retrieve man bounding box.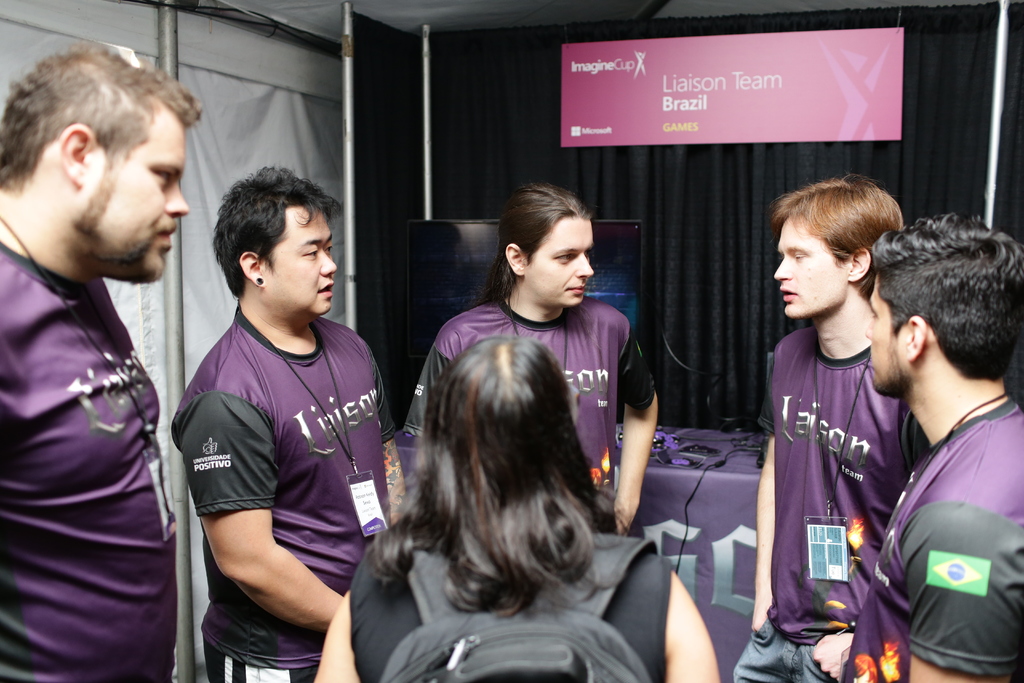
Bounding box: <bbox>729, 172, 916, 682</bbox>.
